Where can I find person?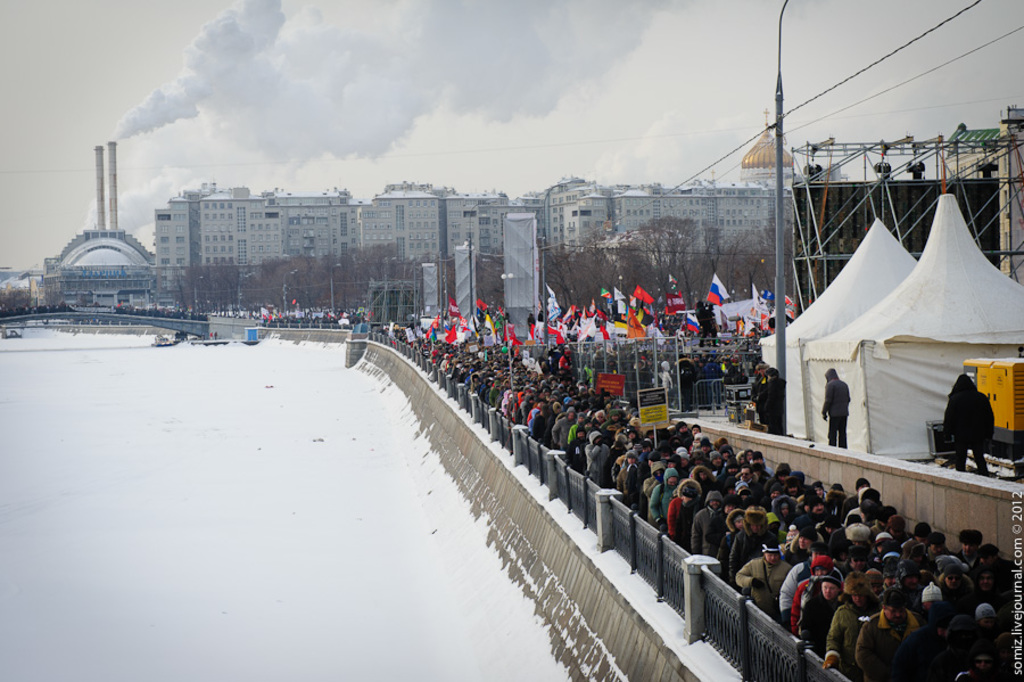
You can find it at (left=942, top=370, right=998, bottom=477).
